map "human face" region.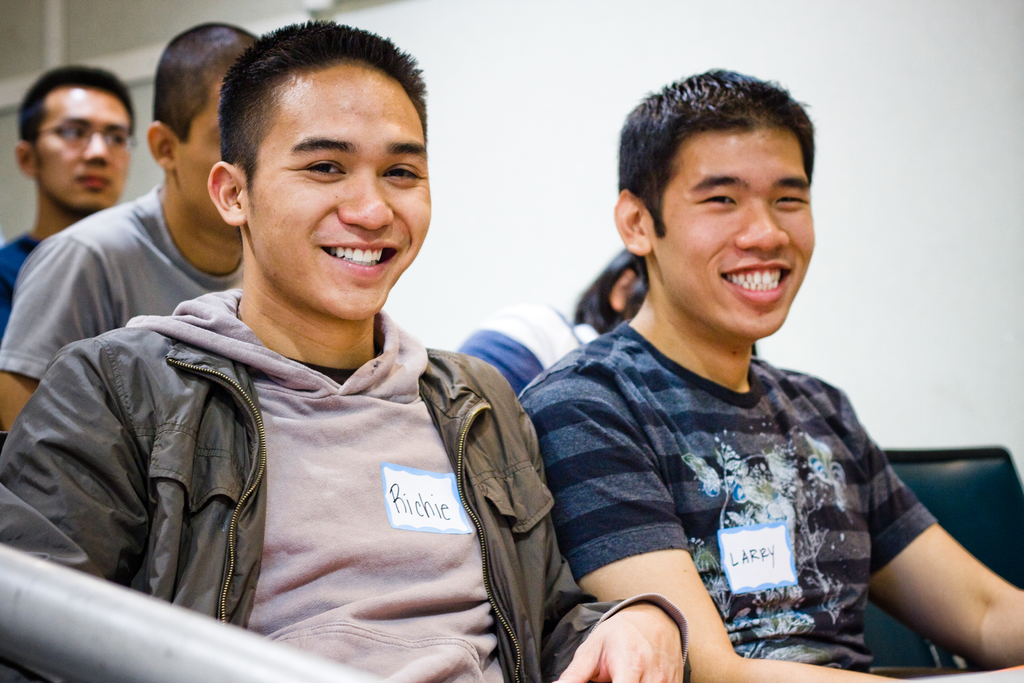
Mapped to (x1=255, y1=63, x2=430, y2=320).
